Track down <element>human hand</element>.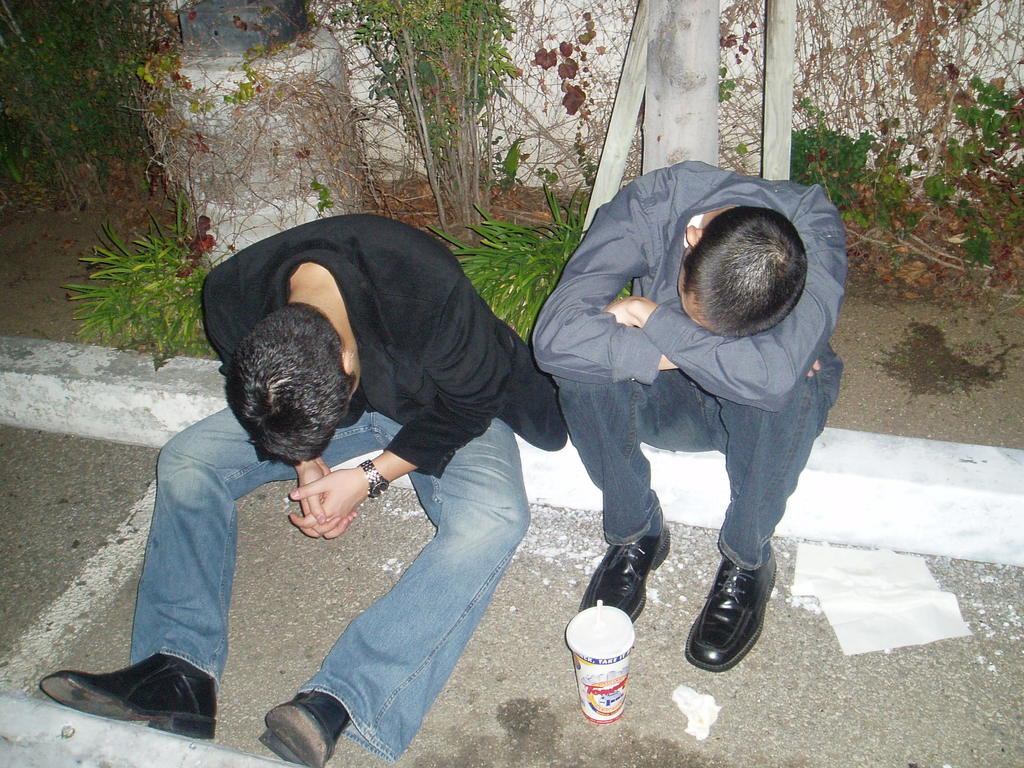
Tracked to locate(293, 470, 342, 538).
